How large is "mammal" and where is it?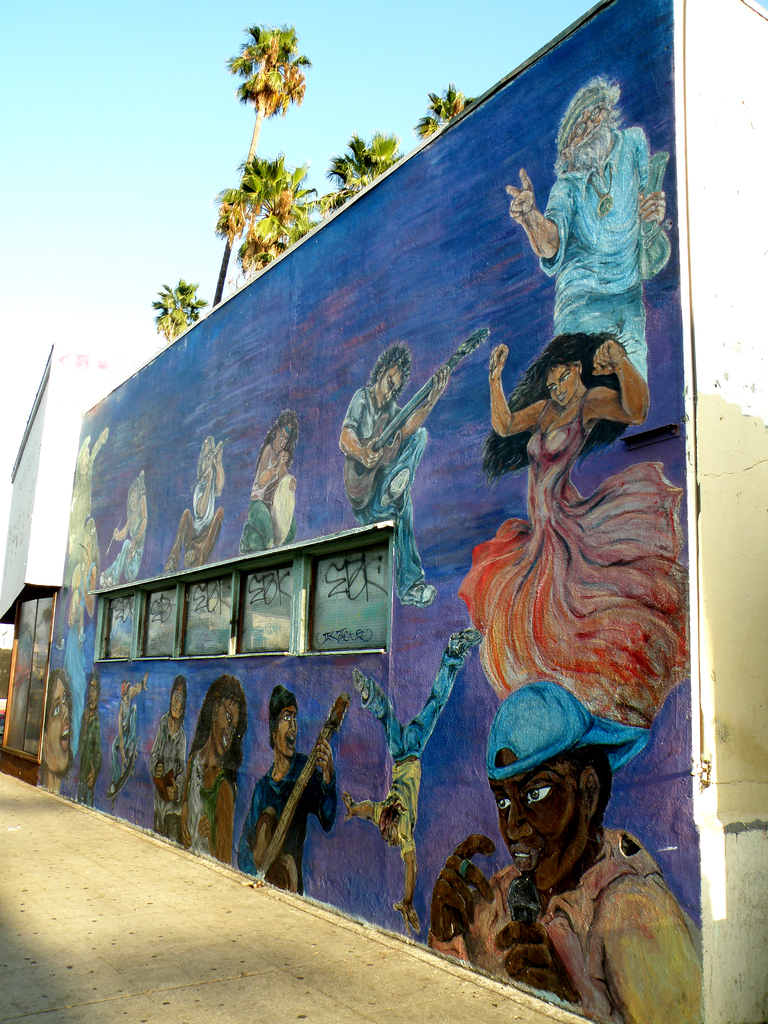
Bounding box: rect(76, 683, 95, 807).
